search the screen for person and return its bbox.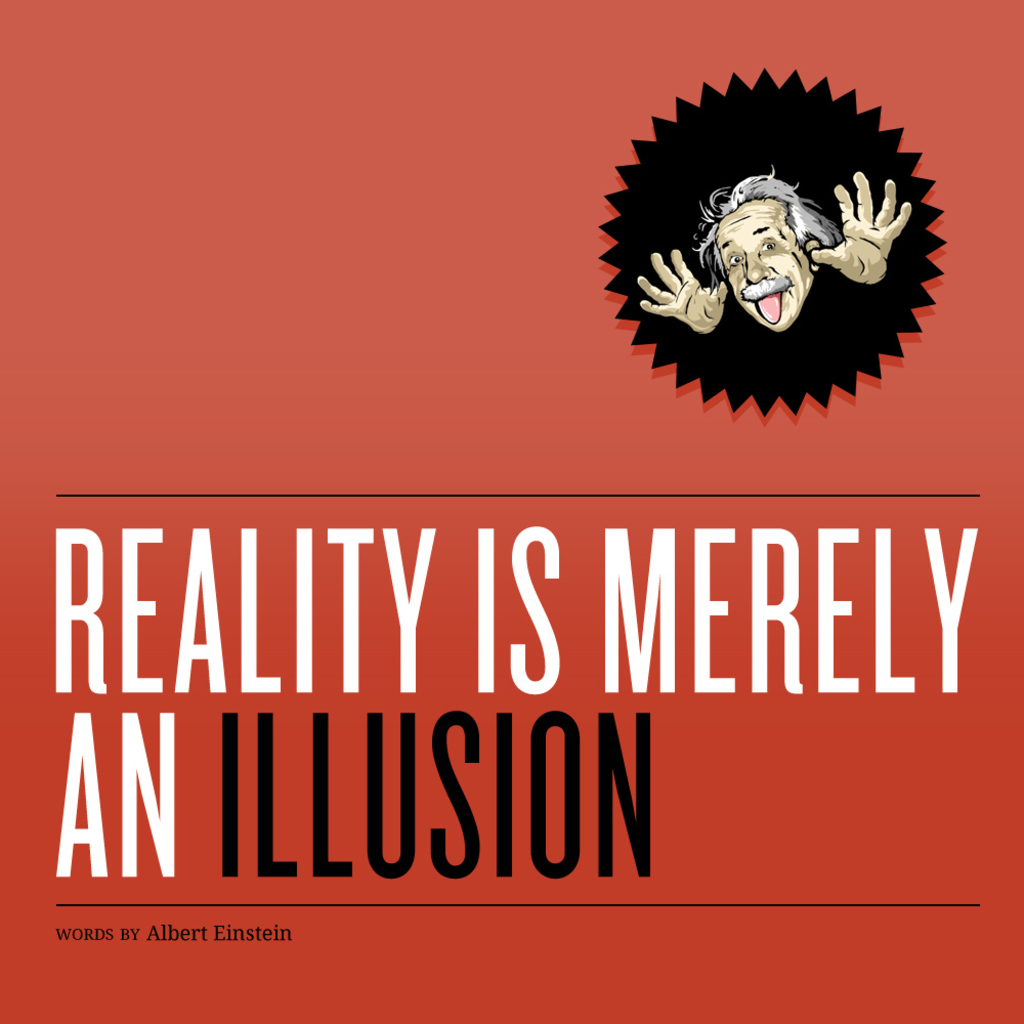
Found: <region>632, 156, 930, 331</region>.
